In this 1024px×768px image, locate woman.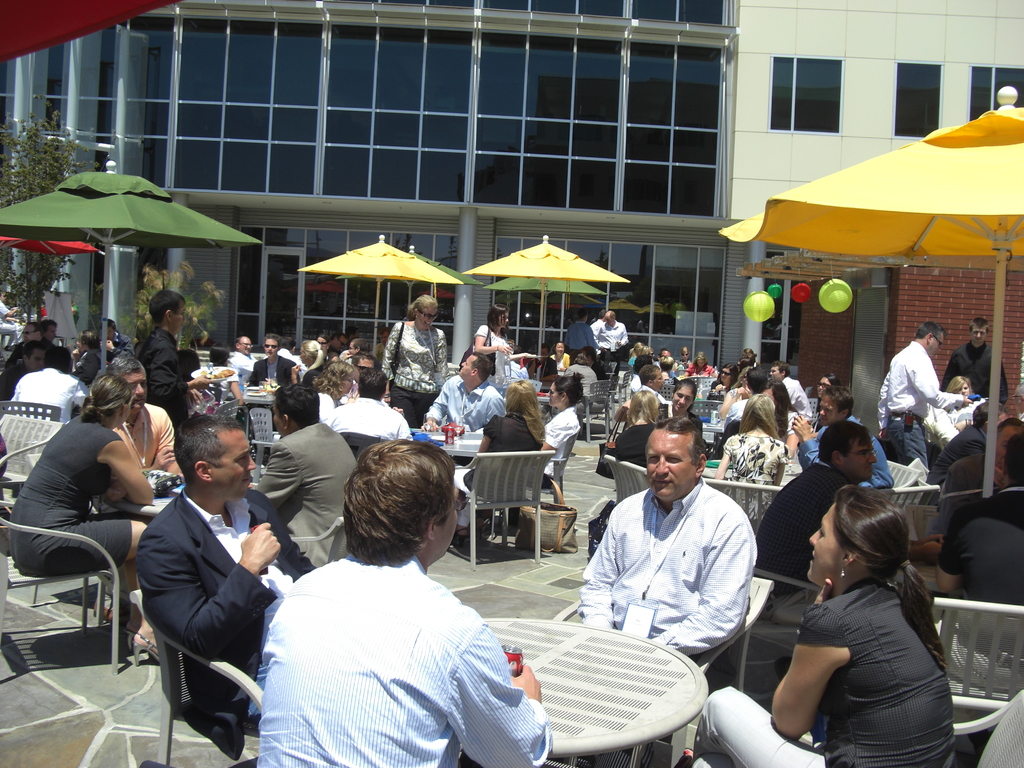
Bounding box: Rect(452, 376, 544, 547).
